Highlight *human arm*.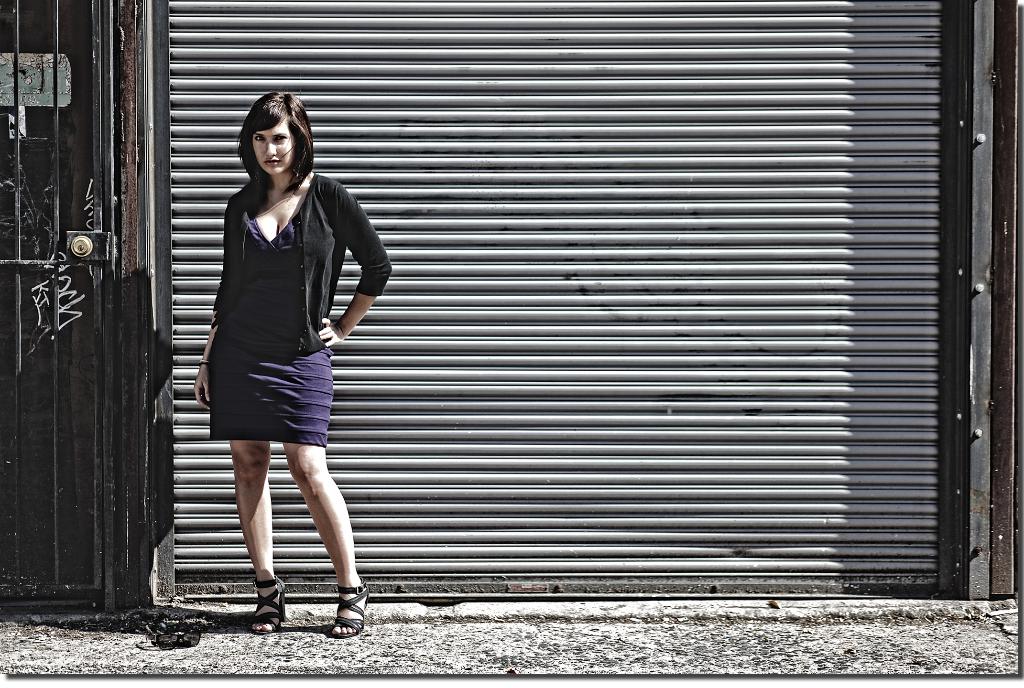
Highlighted region: bbox=[189, 205, 236, 414].
